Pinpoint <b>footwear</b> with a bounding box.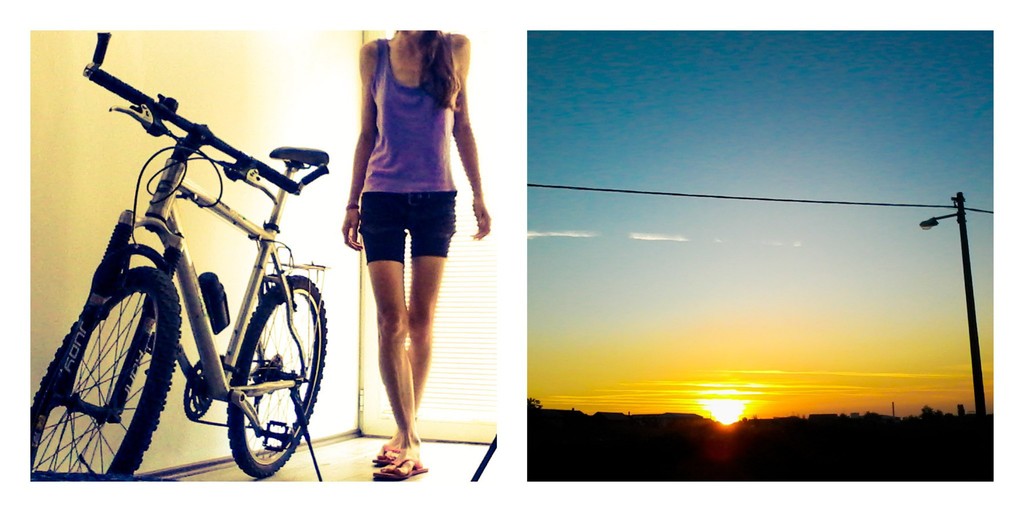
pyautogui.locateOnScreen(372, 445, 405, 463).
